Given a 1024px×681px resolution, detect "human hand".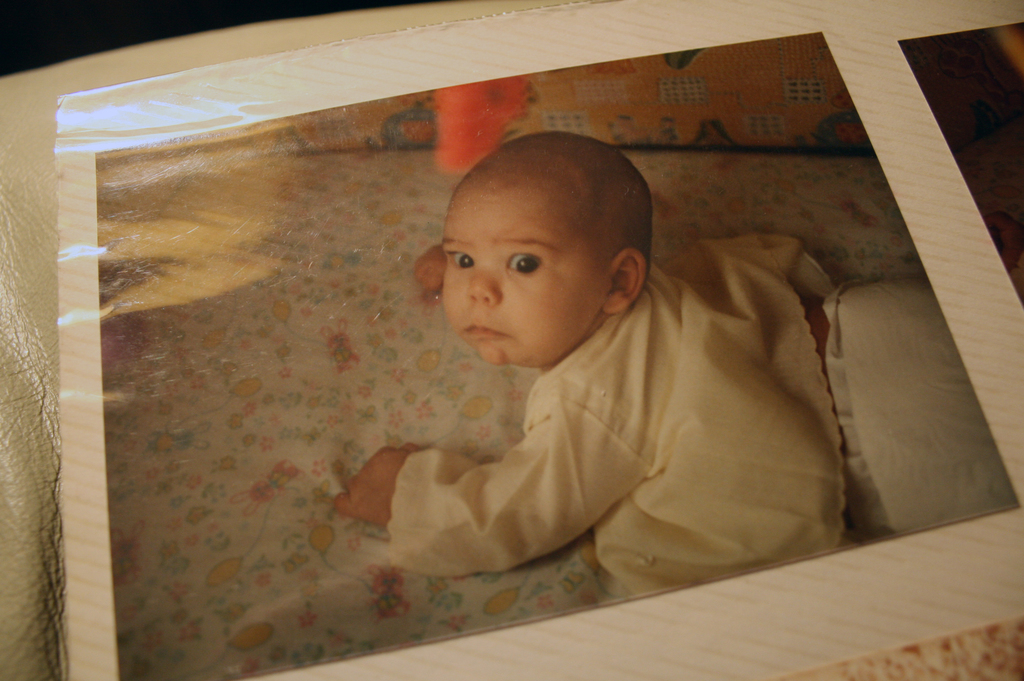
left=412, top=242, right=449, bottom=291.
